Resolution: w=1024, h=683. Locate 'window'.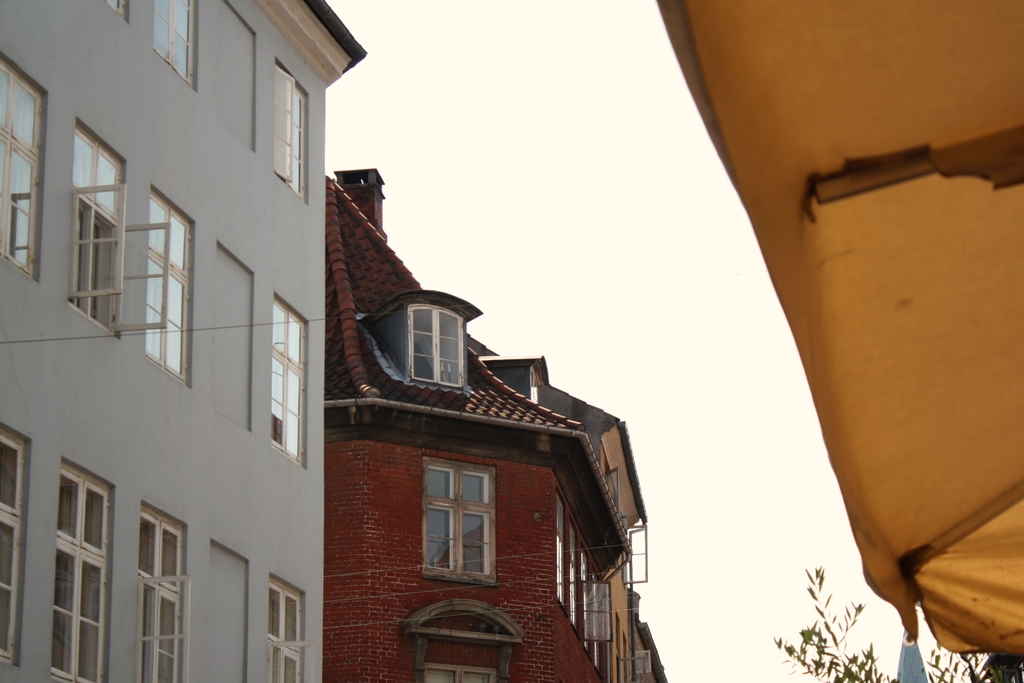
left=145, top=184, right=197, bottom=383.
